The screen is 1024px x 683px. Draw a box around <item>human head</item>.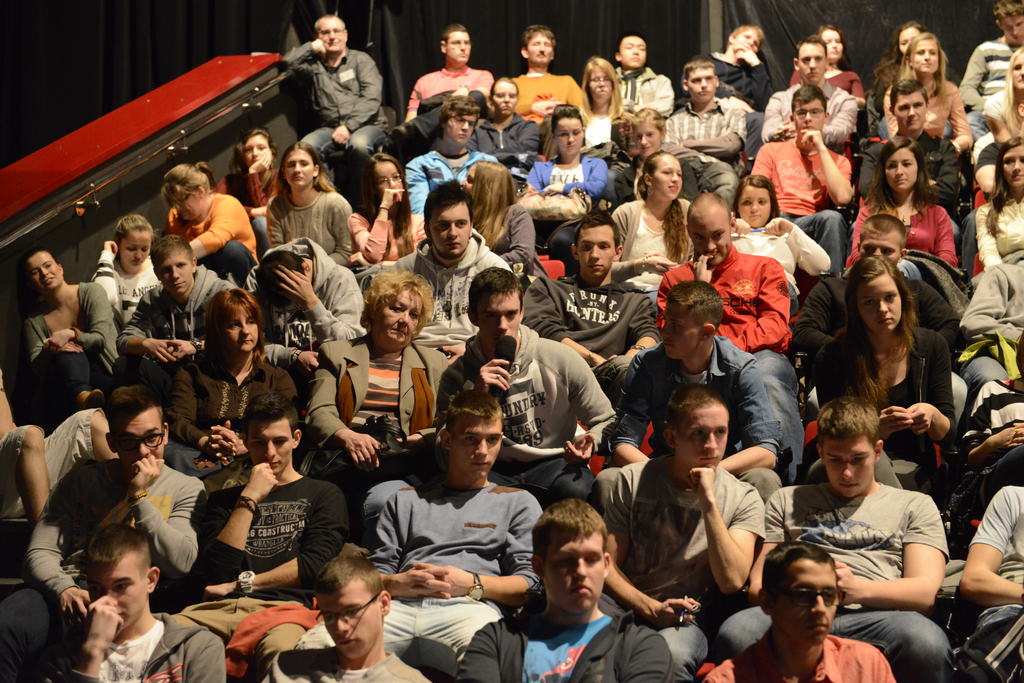
detection(28, 244, 66, 294).
